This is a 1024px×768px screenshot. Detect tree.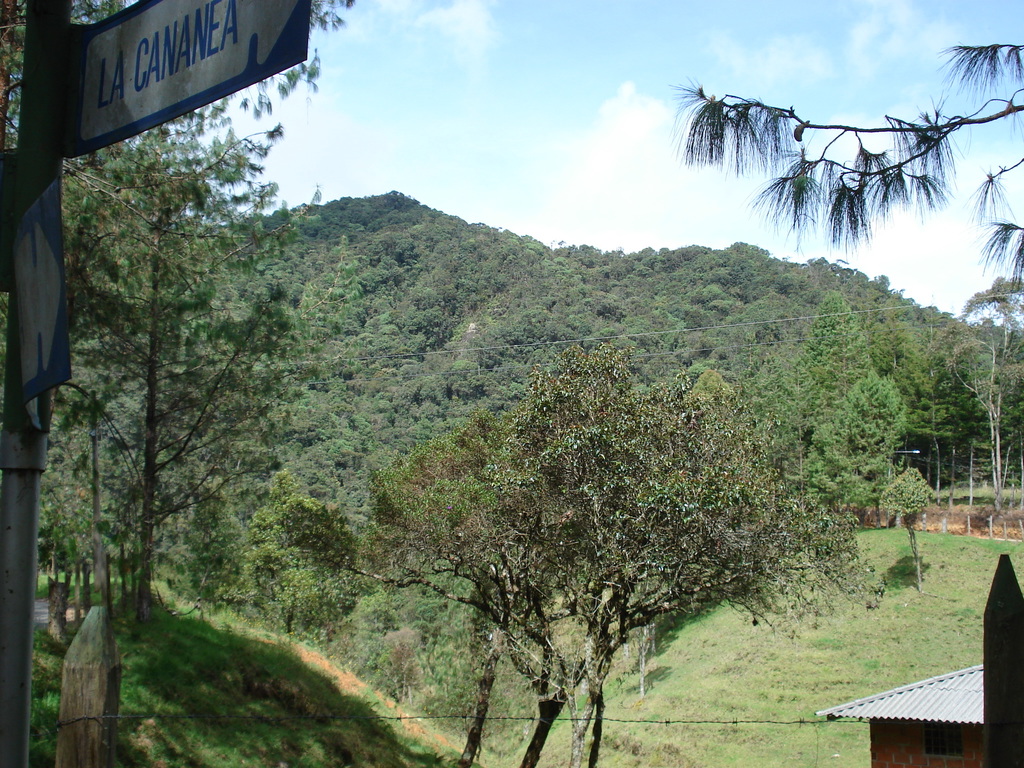
box(806, 369, 907, 545).
